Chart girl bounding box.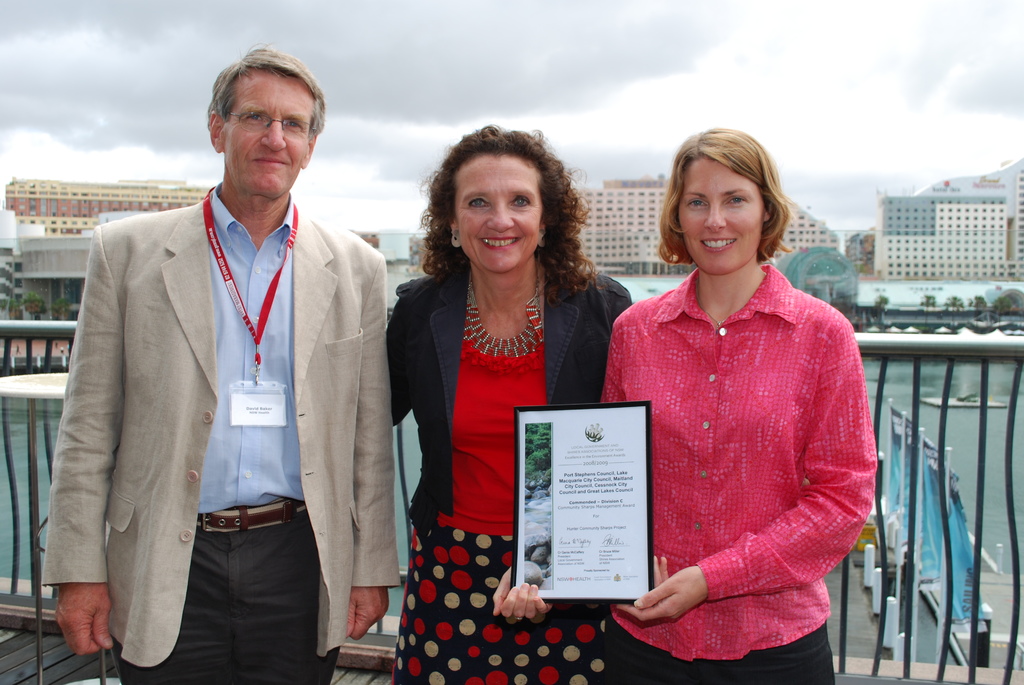
Charted: select_region(489, 124, 877, 684).
